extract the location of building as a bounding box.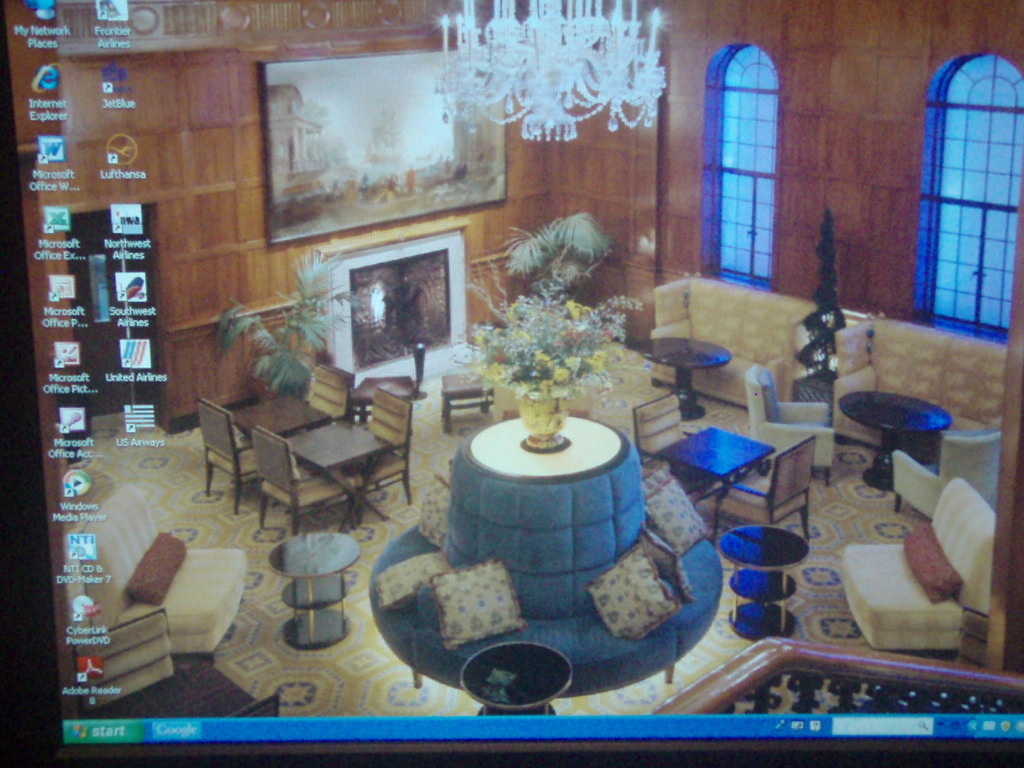
bbox(15, 0, 1023, 716).
